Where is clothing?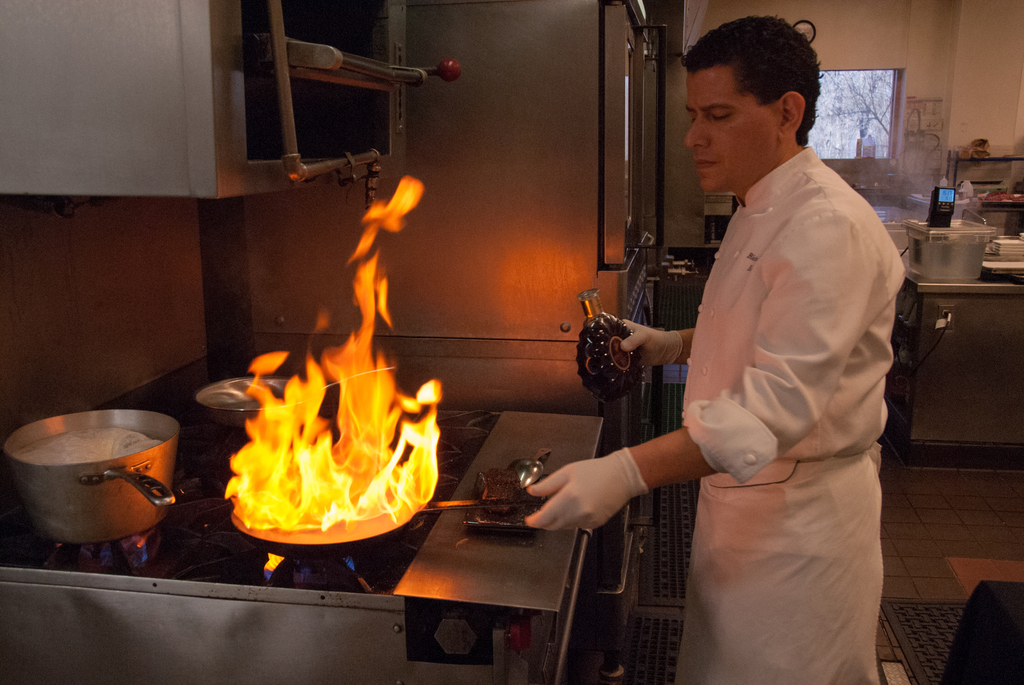
(680, 142, 899, 684).
